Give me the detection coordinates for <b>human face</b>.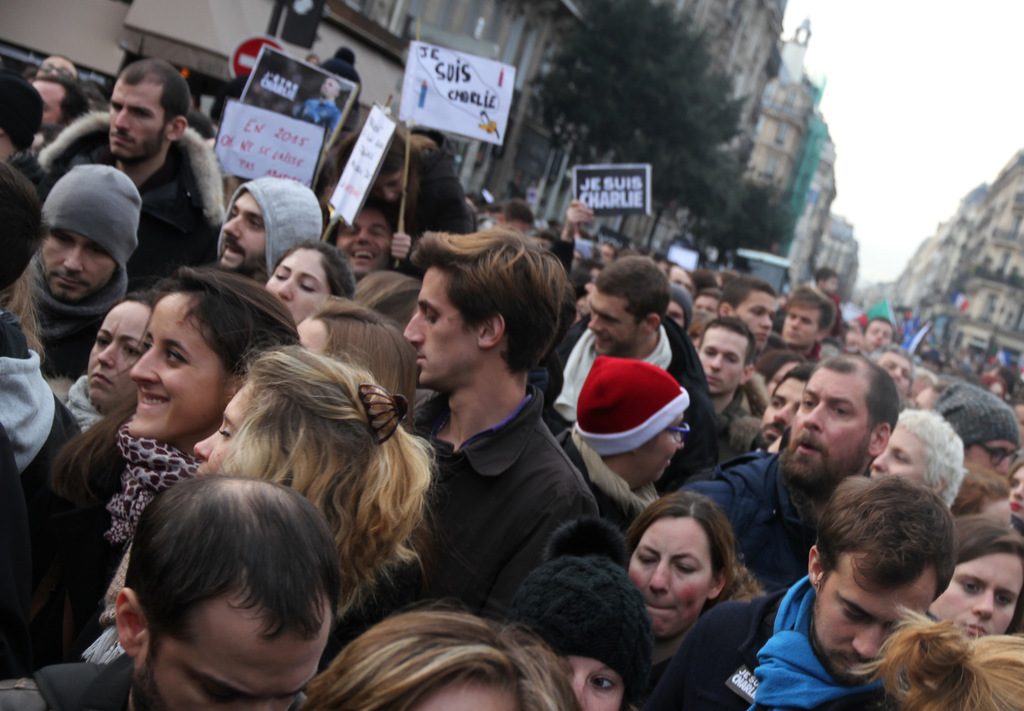
[88,301,135,404].
